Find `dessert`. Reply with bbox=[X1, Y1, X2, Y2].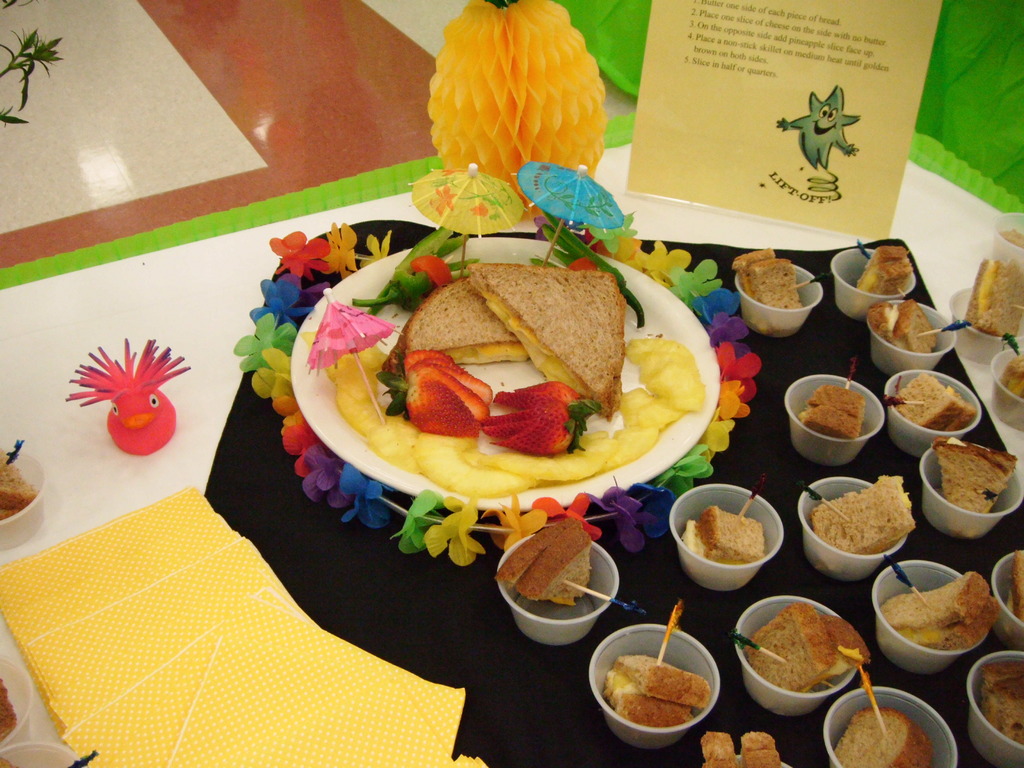
bbox=[960, 260, 1023, 336].
